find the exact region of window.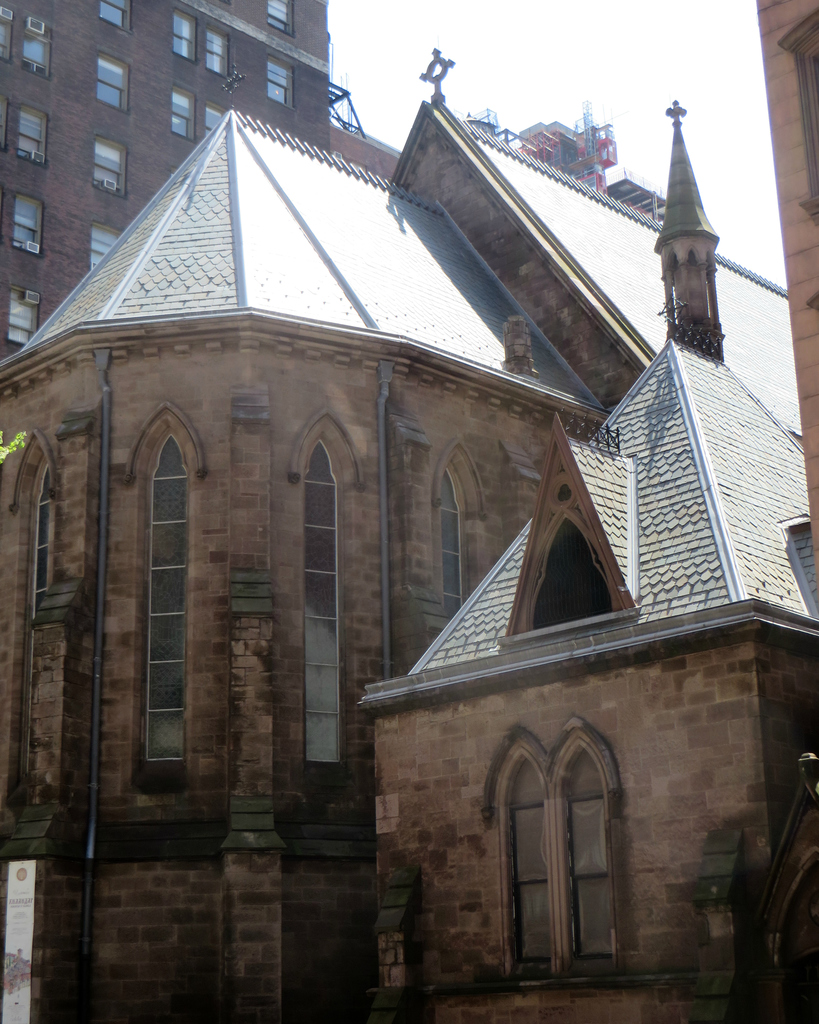
Exact region: detection(13, 106, 47, 168).
